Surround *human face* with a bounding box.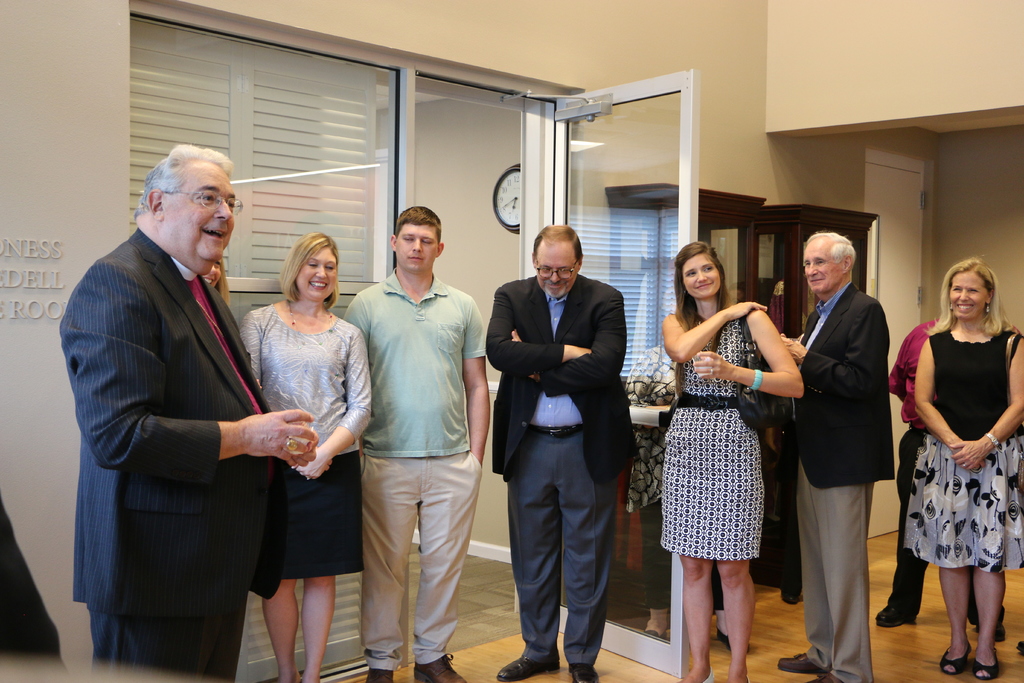
BBox(802, 235, 838, 284).
